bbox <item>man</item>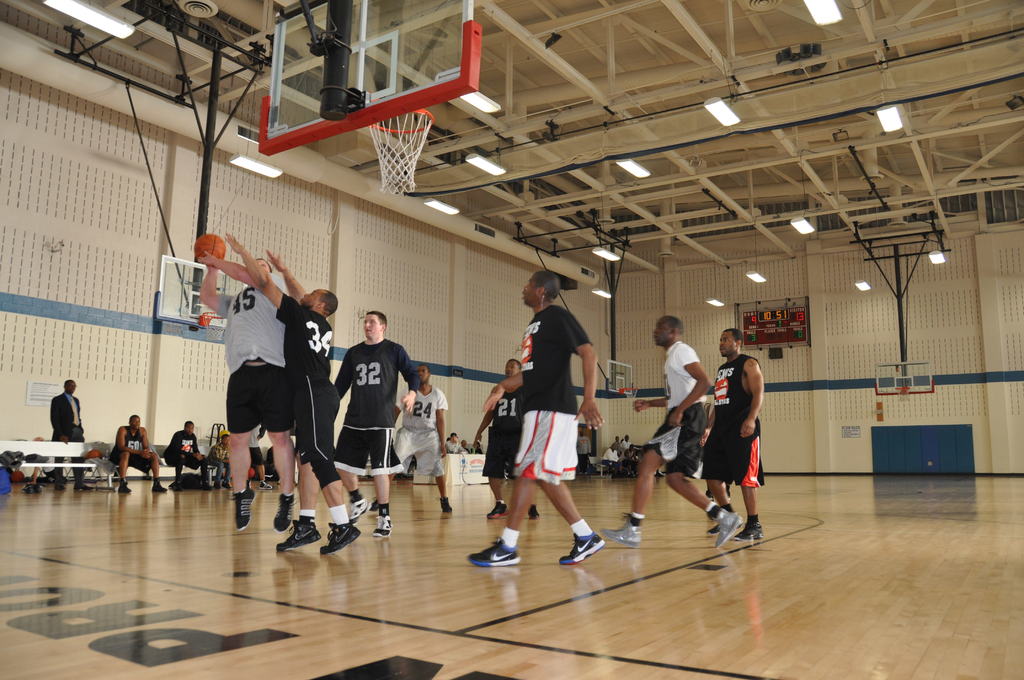
<region>618, 434, 635, 453</region>
